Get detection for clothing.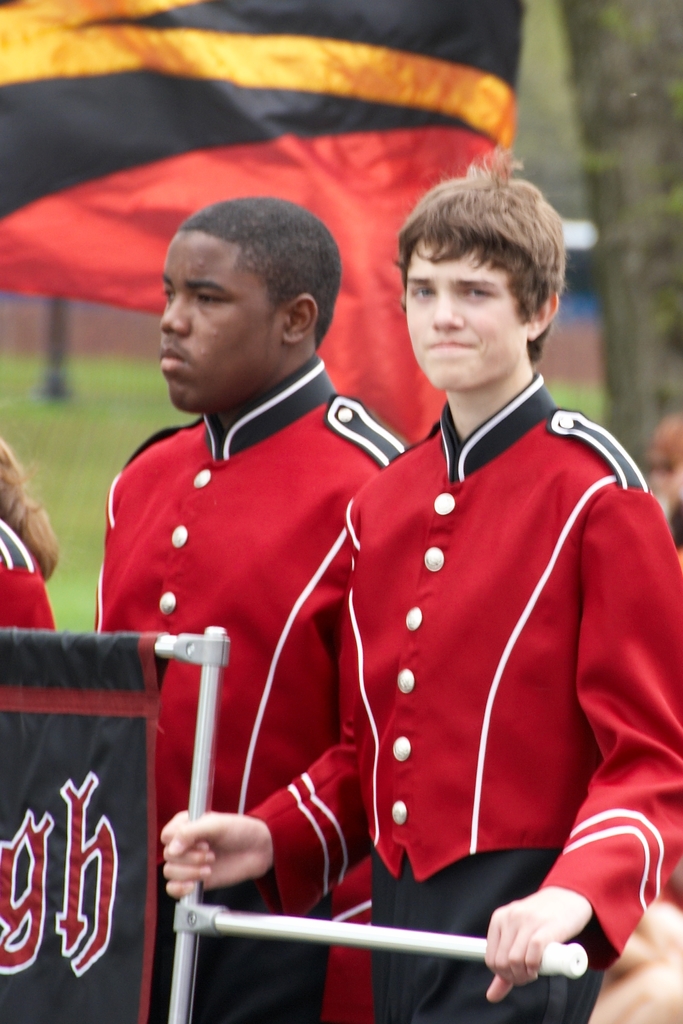
Detection: <bbox>245, 376, 682, 1023</bbox>.
